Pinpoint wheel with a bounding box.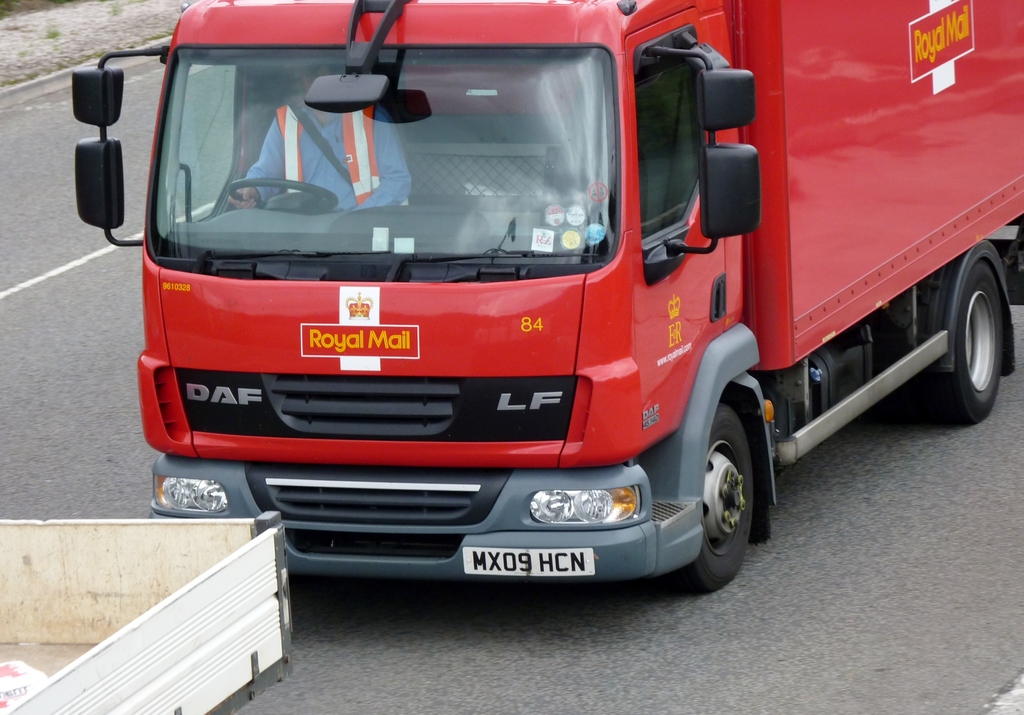
box(675, 406, 765, 589).
